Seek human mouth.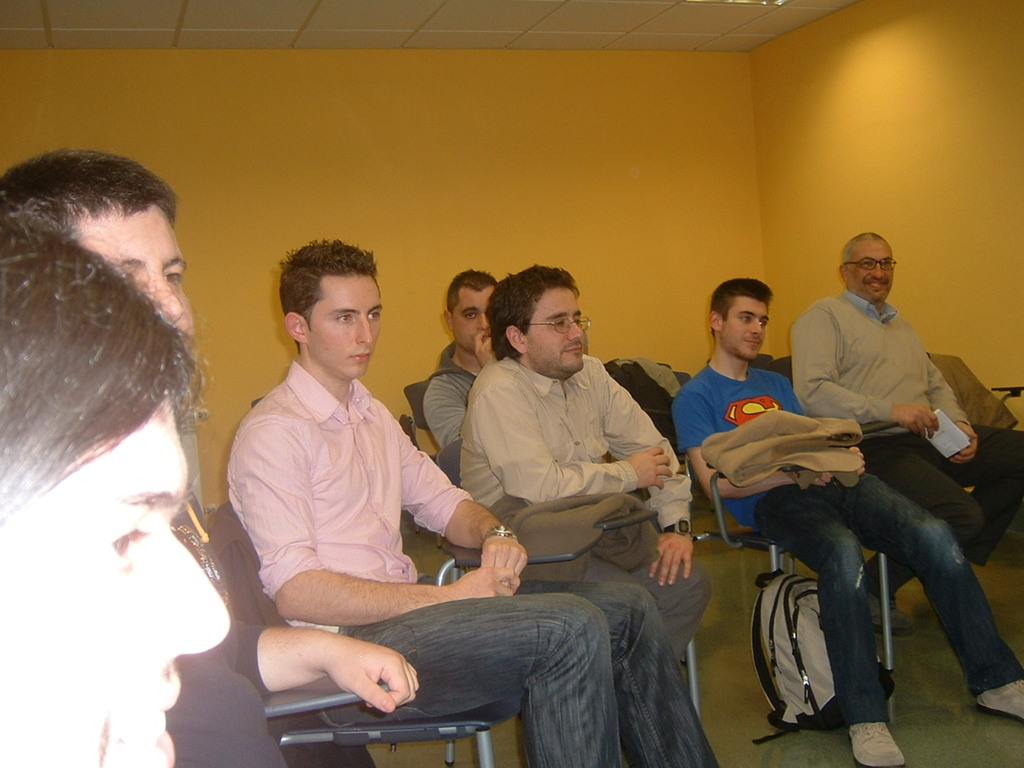
bbox=[568, 348, 582, 358].
